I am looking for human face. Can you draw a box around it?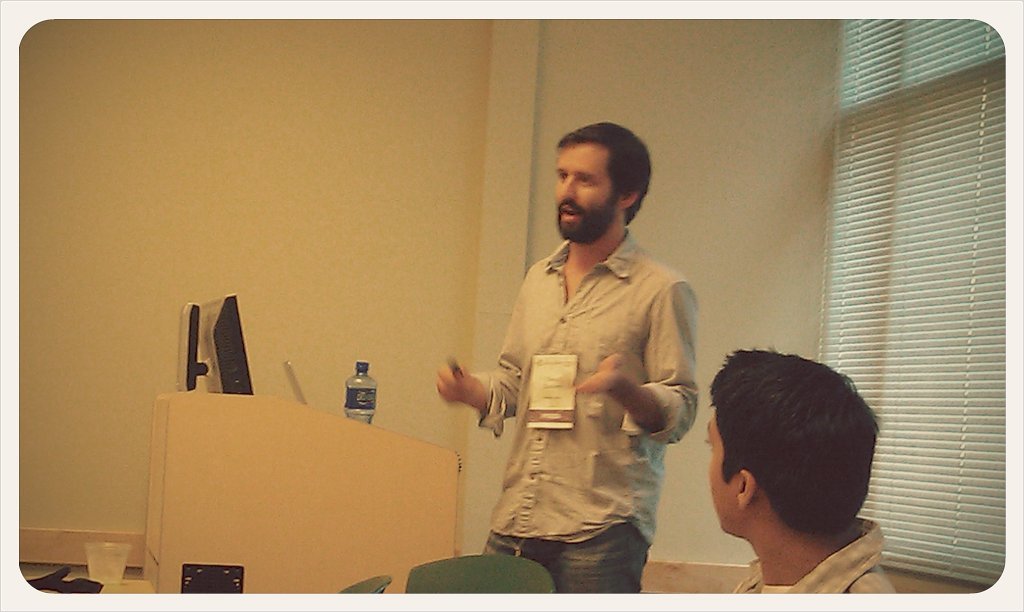
Sure, the bounding box is pyautogui.locateOnScreen(707, 412, 742, 534).
